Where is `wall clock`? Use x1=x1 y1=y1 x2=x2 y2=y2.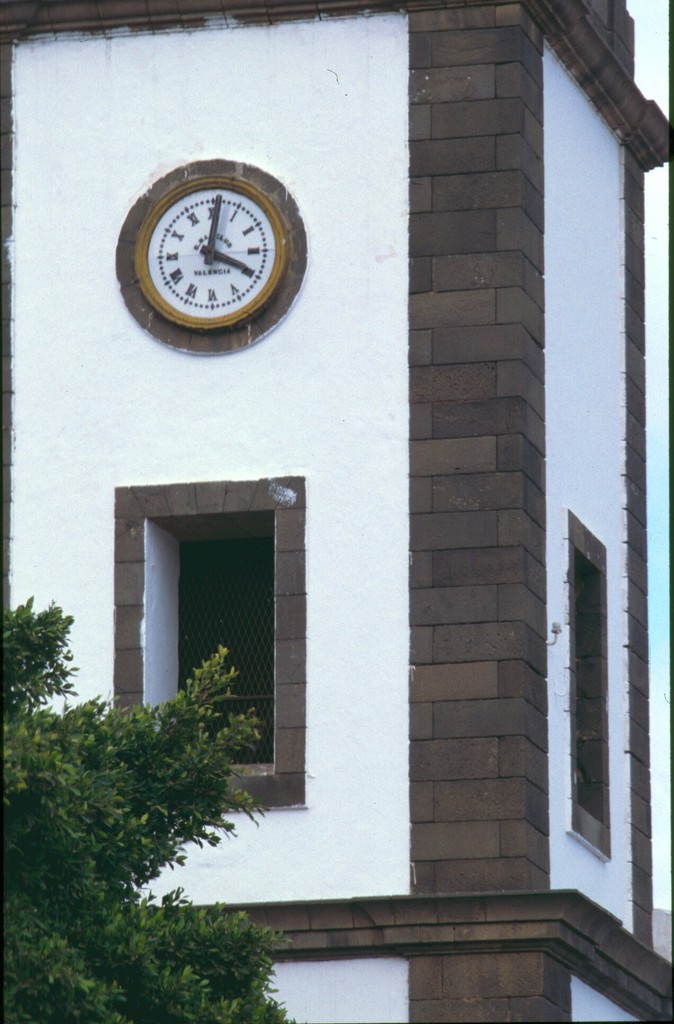
x1=135 y1=174 x2=291 y2=333.
